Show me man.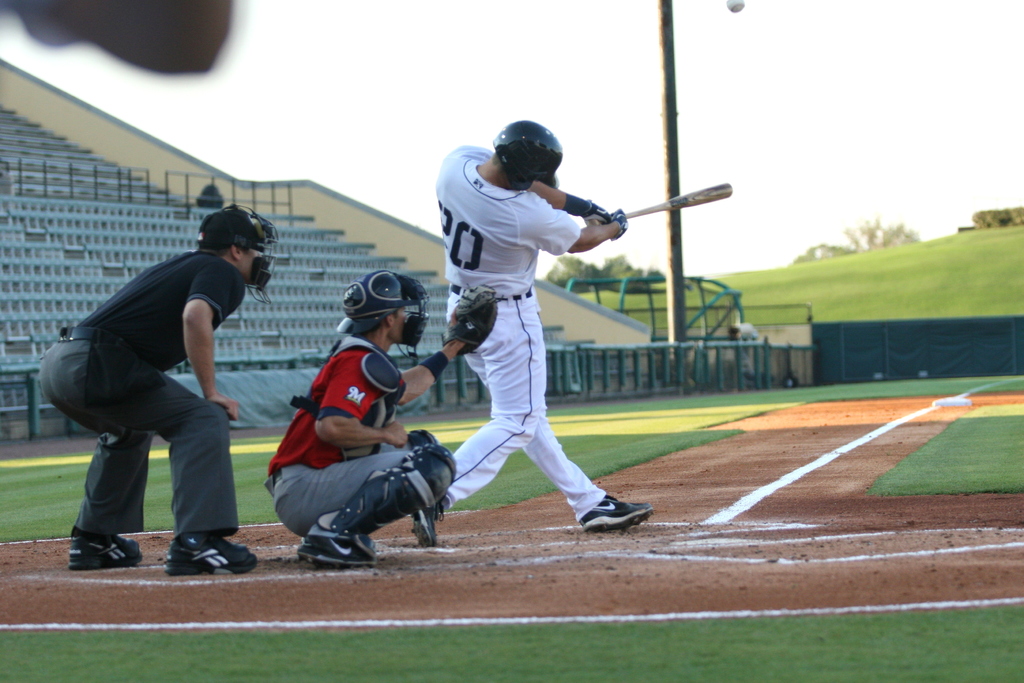
man is here: 40:204:280:576.
